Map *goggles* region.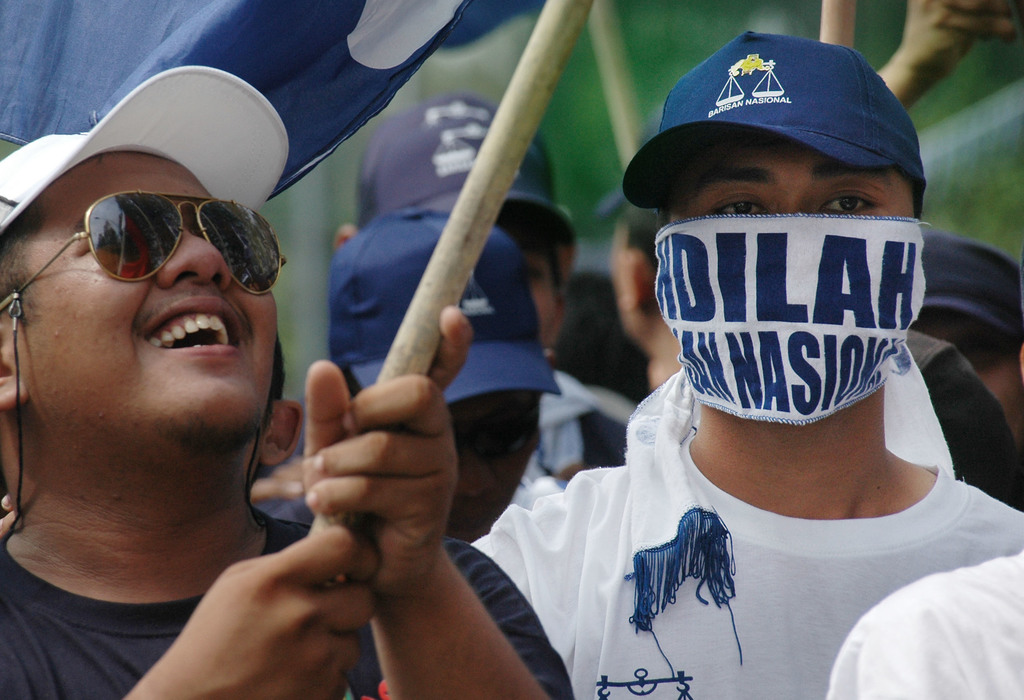
Mapped to [44,177,266,285].
